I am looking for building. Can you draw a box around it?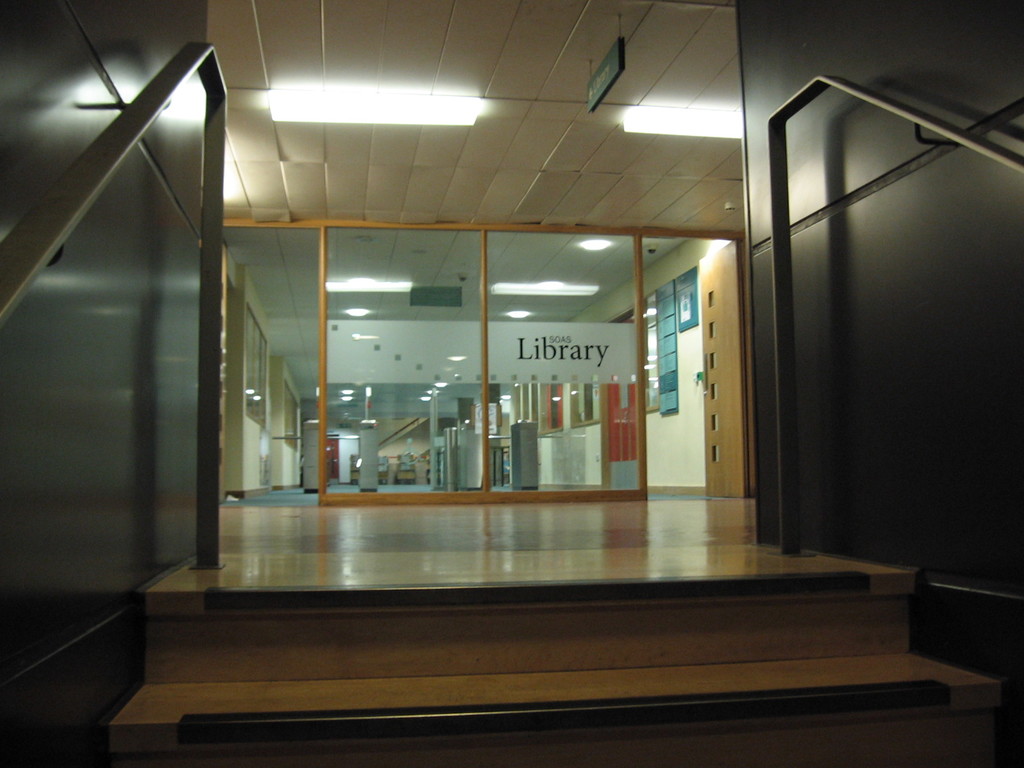
Sure, the bounding box is (left=0, top=0, right=1023, bottom=767).
